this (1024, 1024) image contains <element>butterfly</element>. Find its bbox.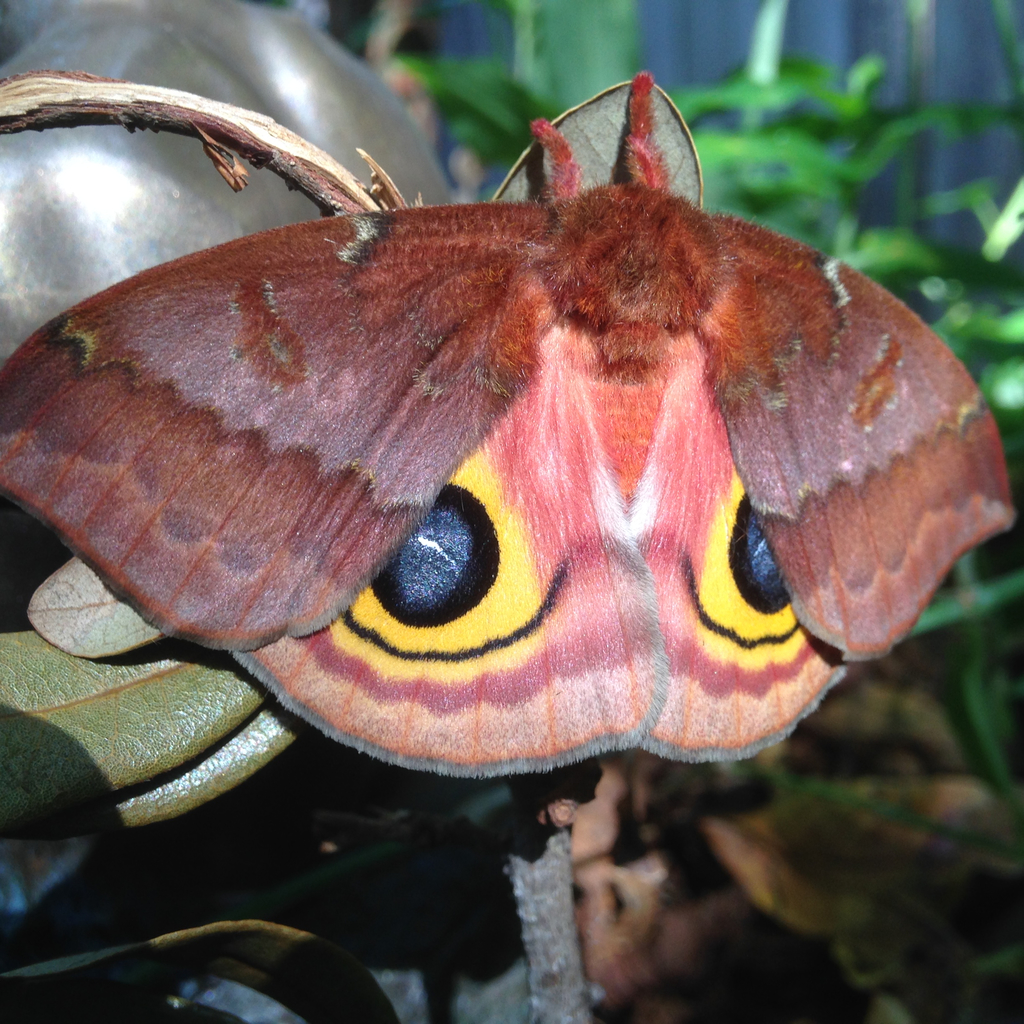
x1=0 y1=67 x2=1016 y2=777.
